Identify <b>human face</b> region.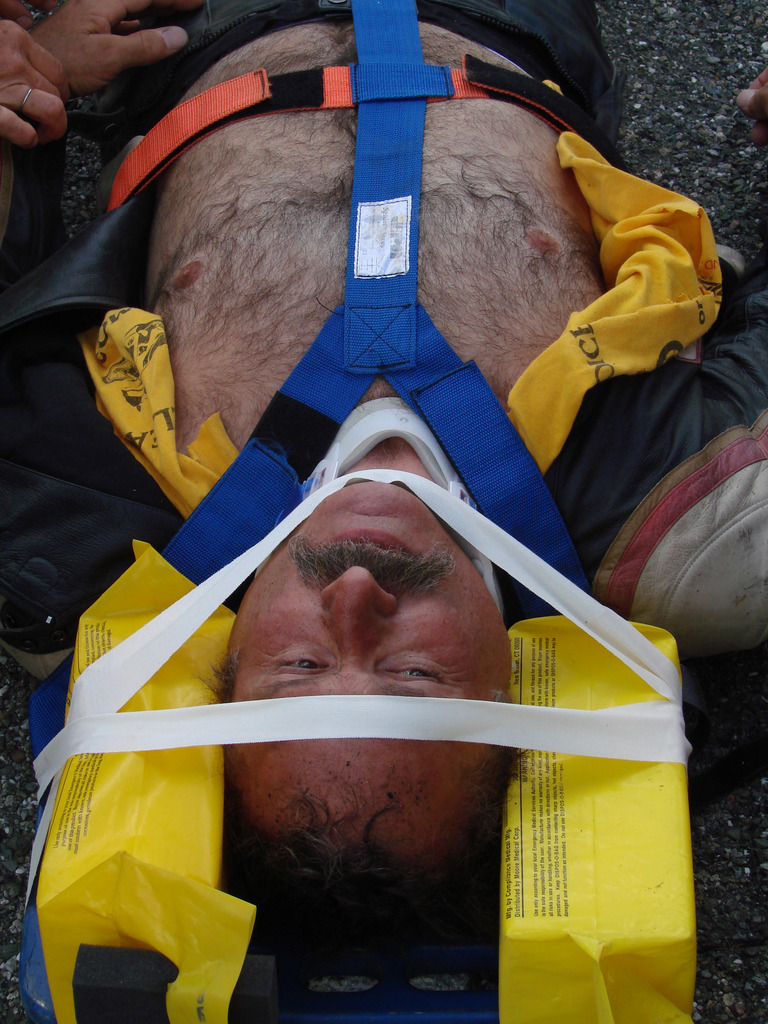
Region: 226:475:504:847.
